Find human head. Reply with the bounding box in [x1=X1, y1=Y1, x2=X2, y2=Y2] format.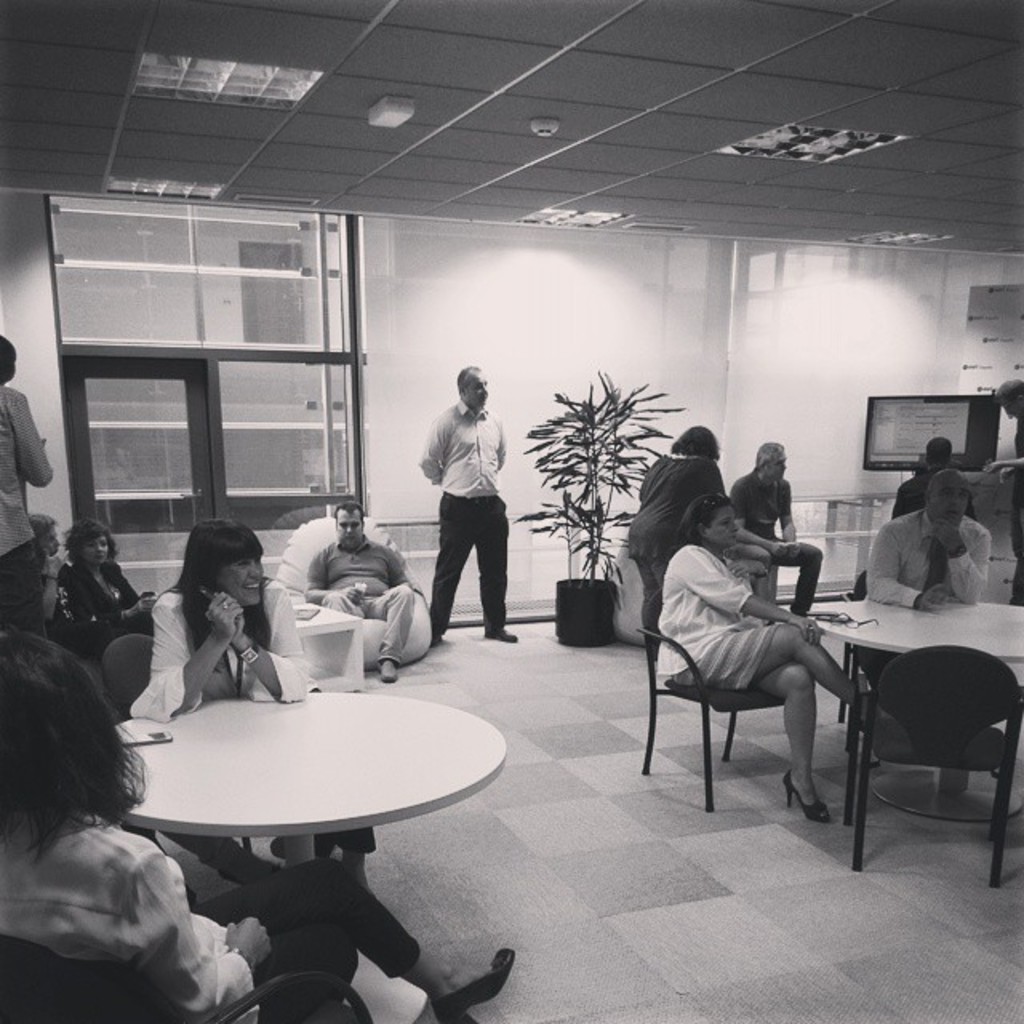
[x1=998, y1=379, x2=1021, y2=418].
